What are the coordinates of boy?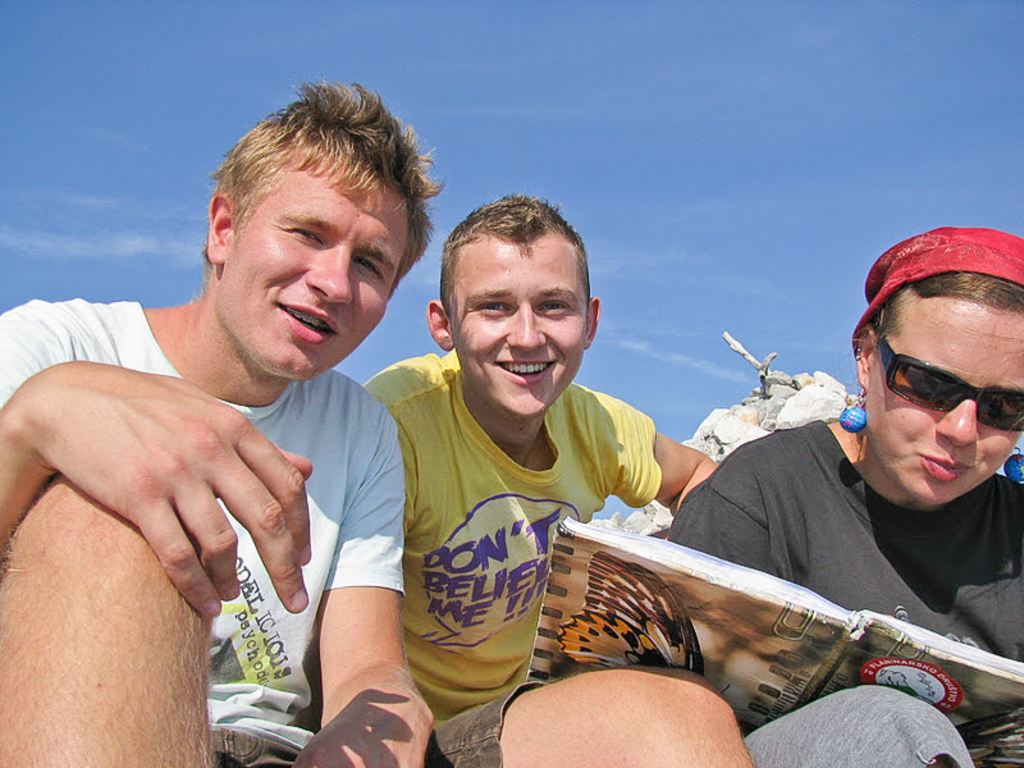
select_region(0, 78, 435, 767).
